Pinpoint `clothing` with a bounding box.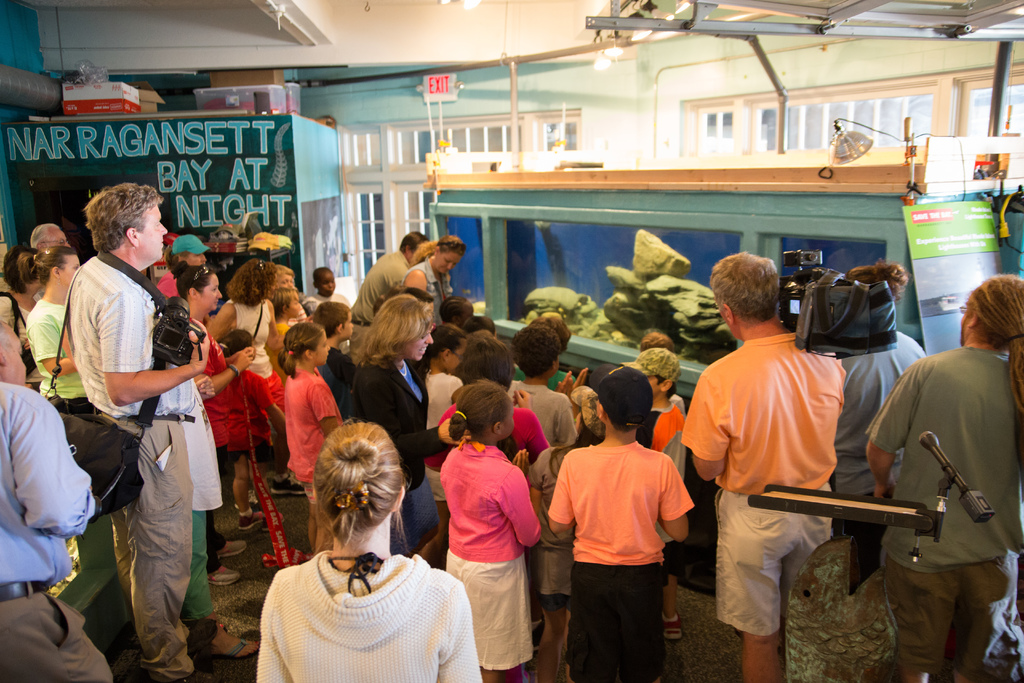
x1=511 y1=378 x2=575 y2=457.
